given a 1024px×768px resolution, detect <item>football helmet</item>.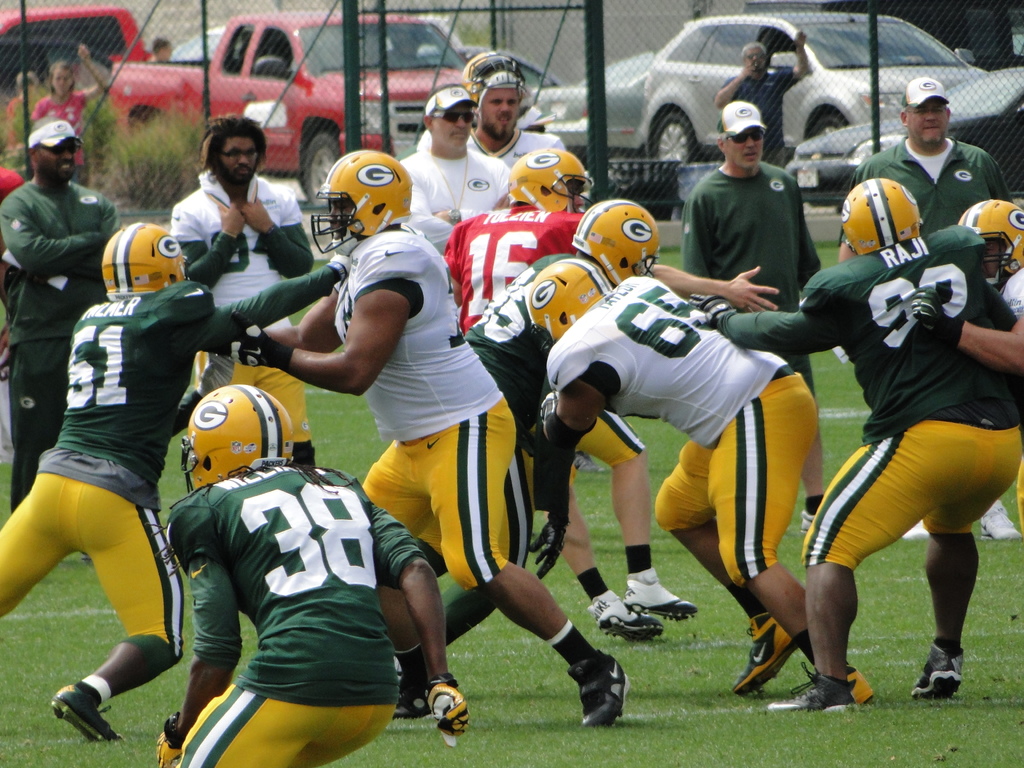
l=310, t=147, r=415, b=248.
